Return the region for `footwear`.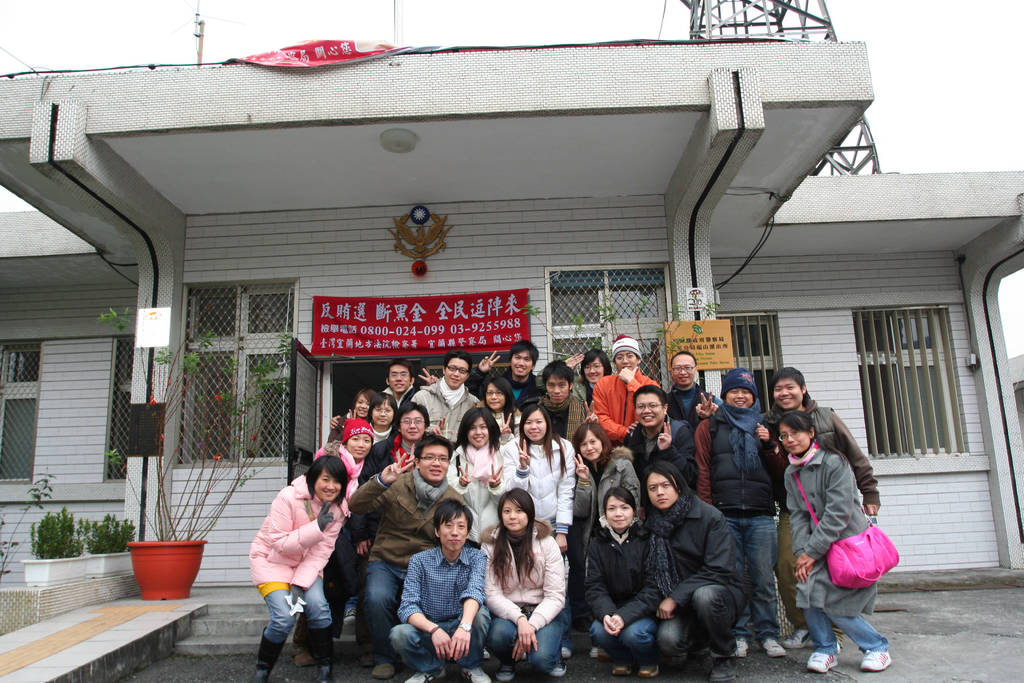
294/650/312/664.
